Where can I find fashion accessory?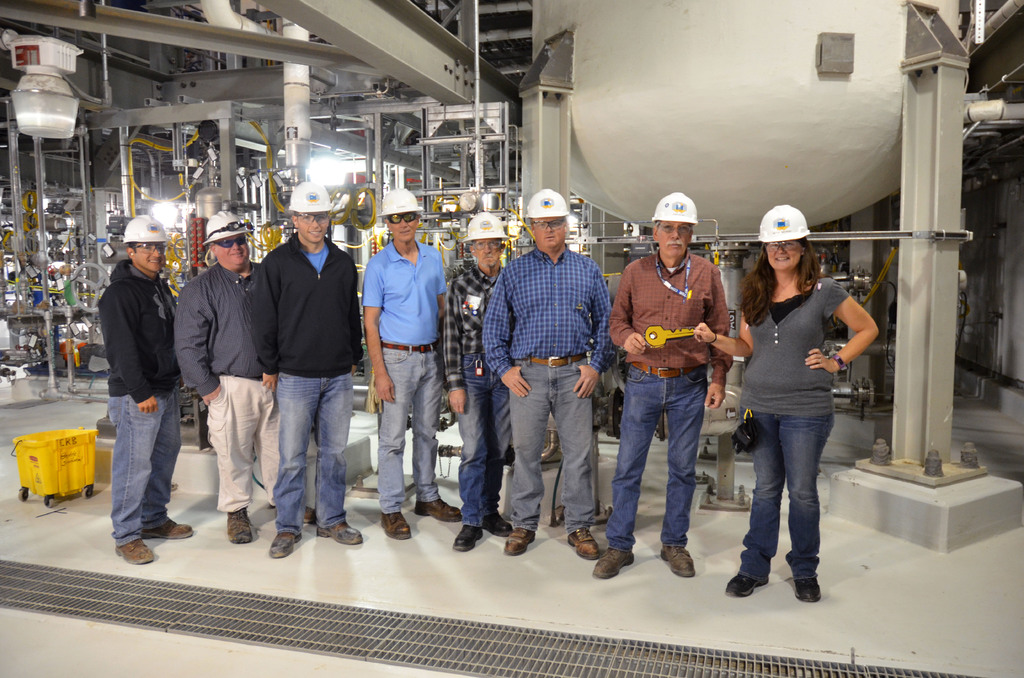
You can find it at (294, 212, 329, 223).
